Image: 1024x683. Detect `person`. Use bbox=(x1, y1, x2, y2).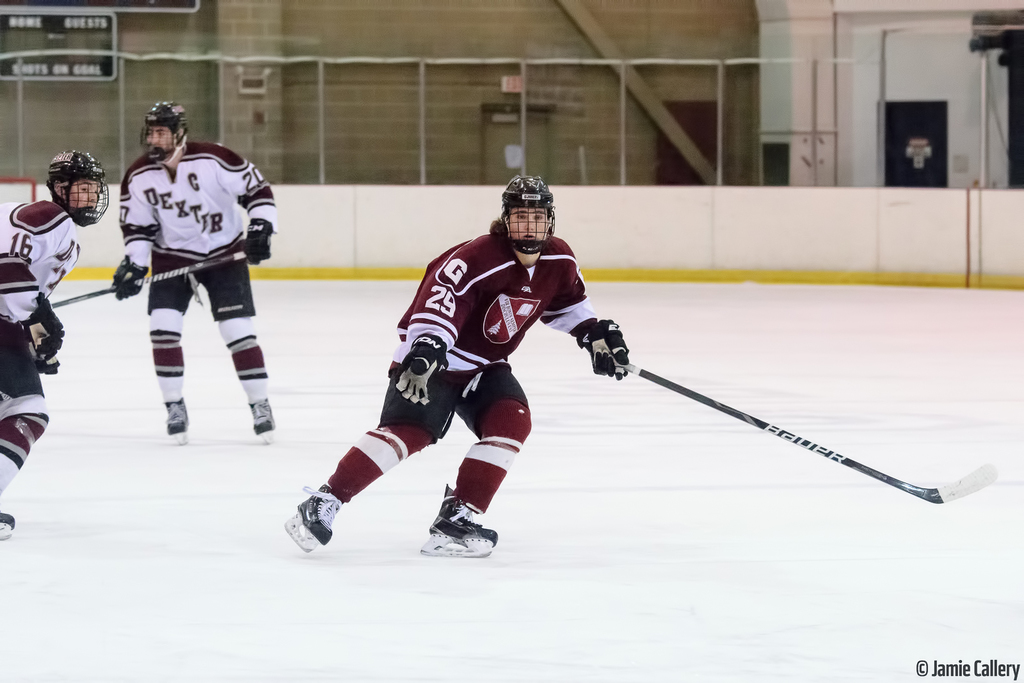
bbox=(106, 95, 279, 436).
